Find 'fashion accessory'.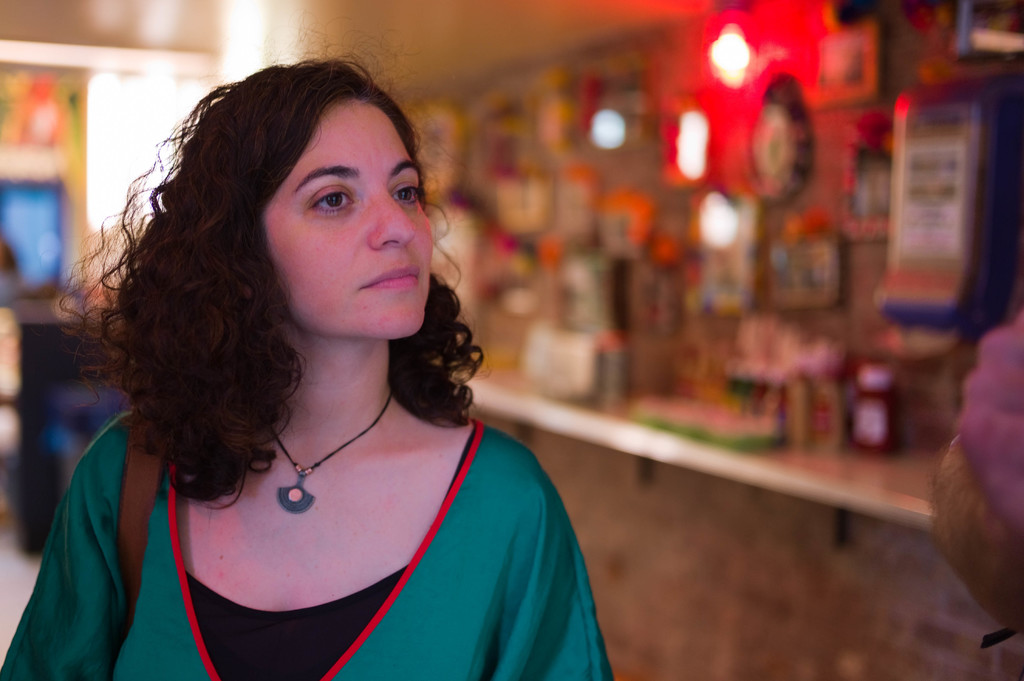
pyautogui.locateOnScreen(268, 392, 397, 513).
